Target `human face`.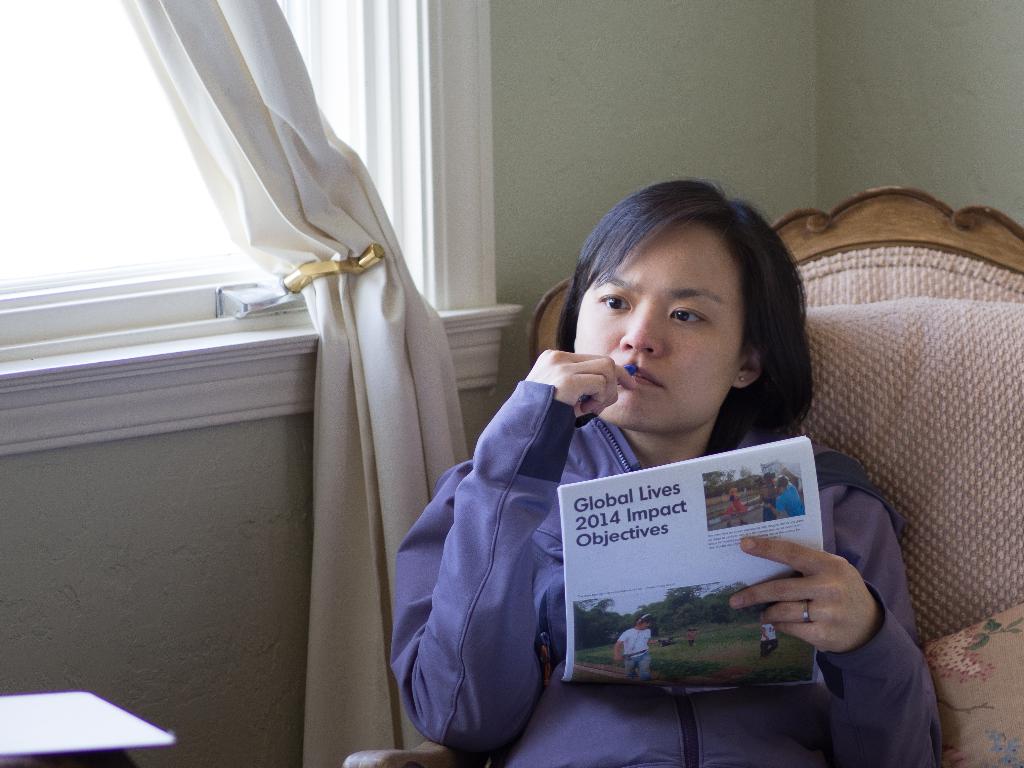
Target region: (left=573, top=220, right=740, bottom=432).
